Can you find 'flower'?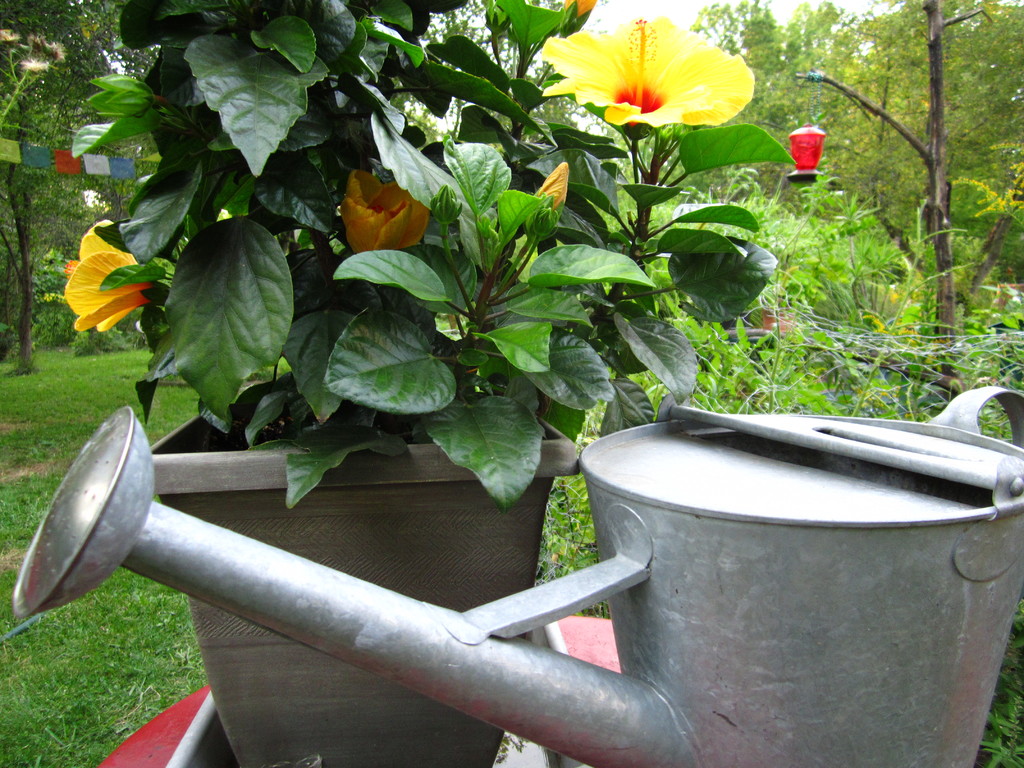
Yes, bounding box: bbox=[534, 8, 772, 144].
